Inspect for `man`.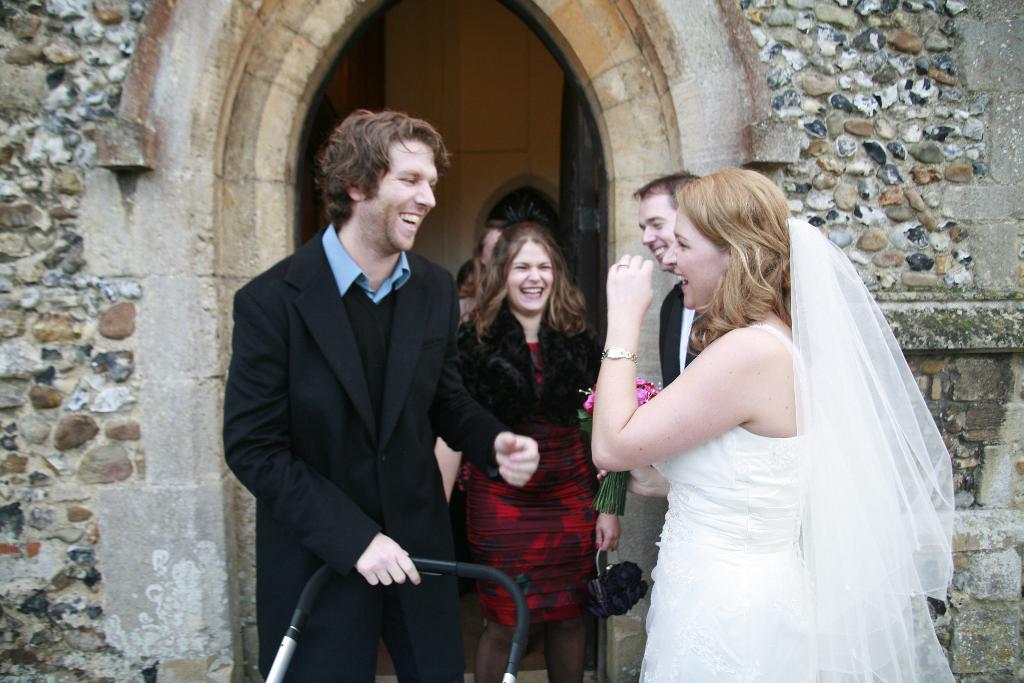
Inspection: <box>628,168,700,392</box>.
